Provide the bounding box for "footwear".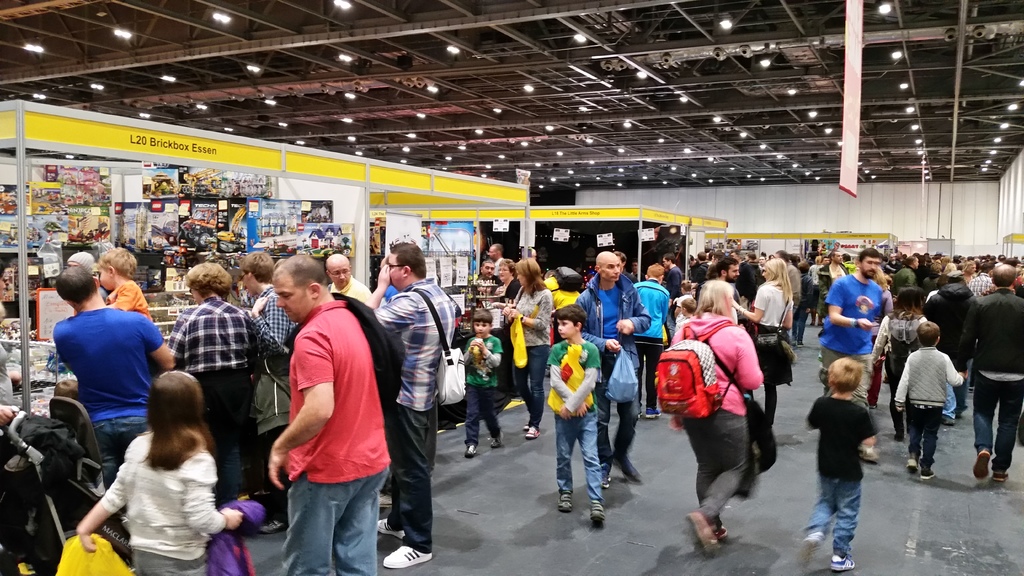
left=602, top=476, right=613, bottom=489.
